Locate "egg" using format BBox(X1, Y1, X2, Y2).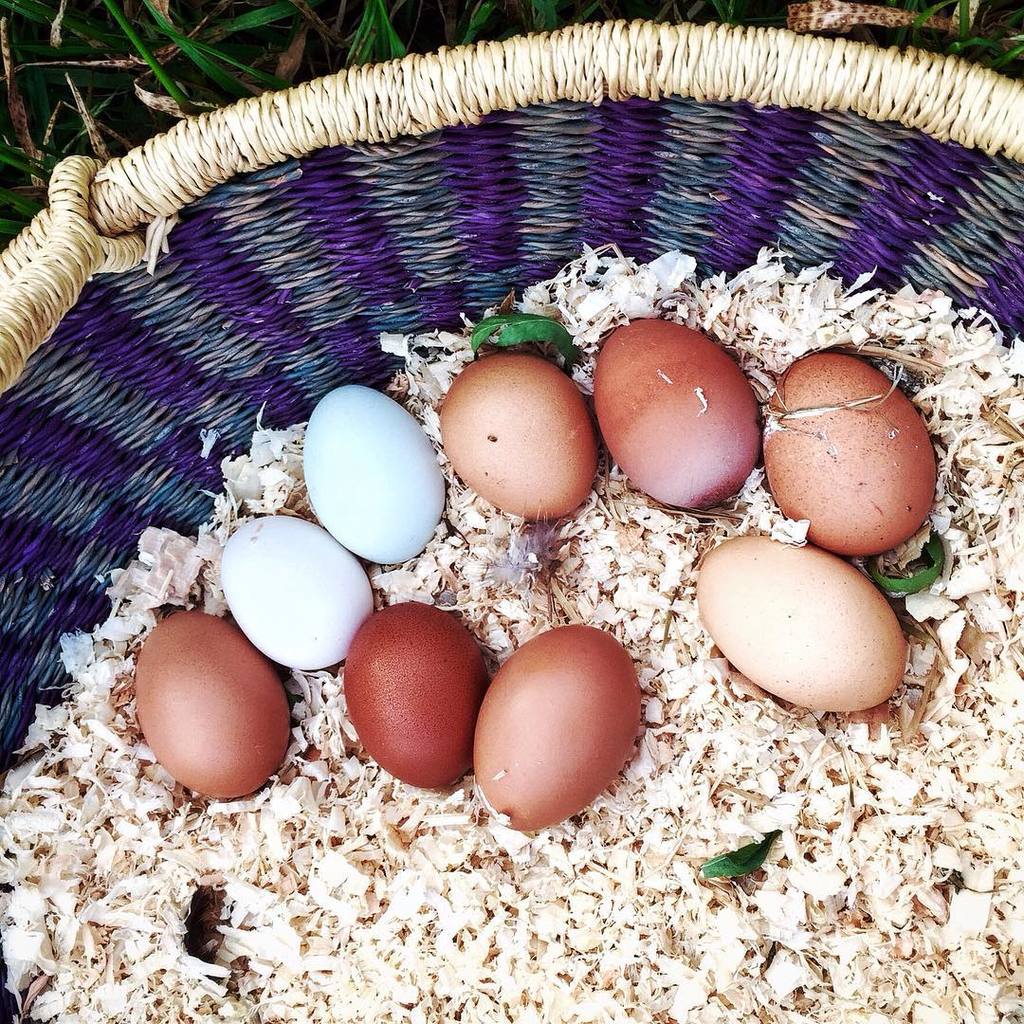
BBox(764, 349, 936, 561).
